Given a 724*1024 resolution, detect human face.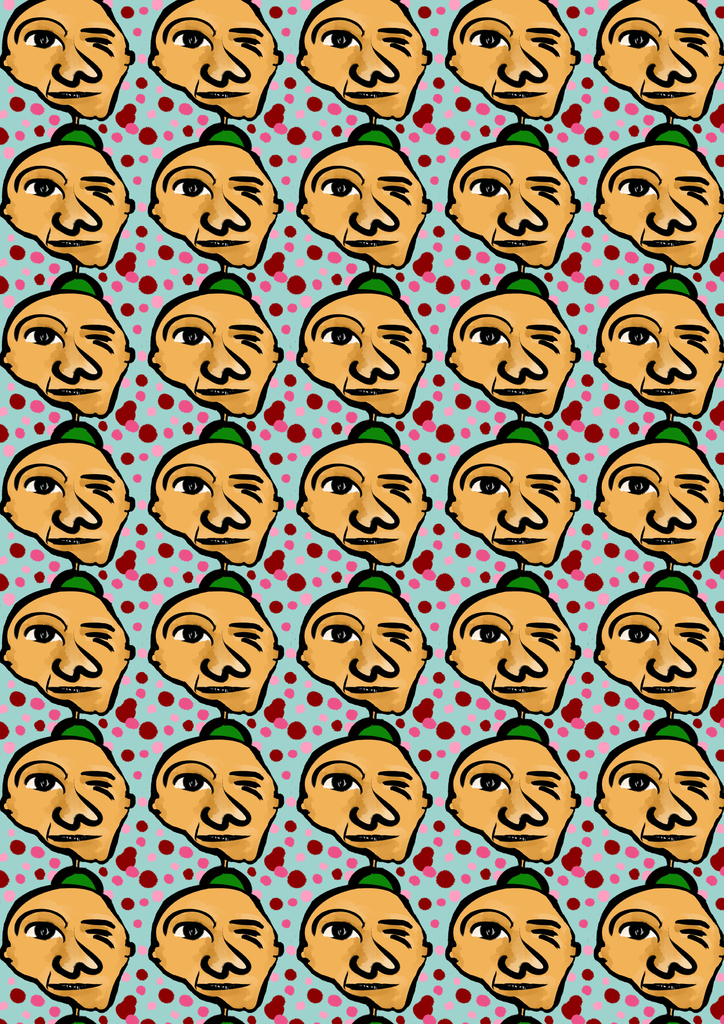
{"x1": 297, "y1": 116, "x2": 430, "y2": 283}.
